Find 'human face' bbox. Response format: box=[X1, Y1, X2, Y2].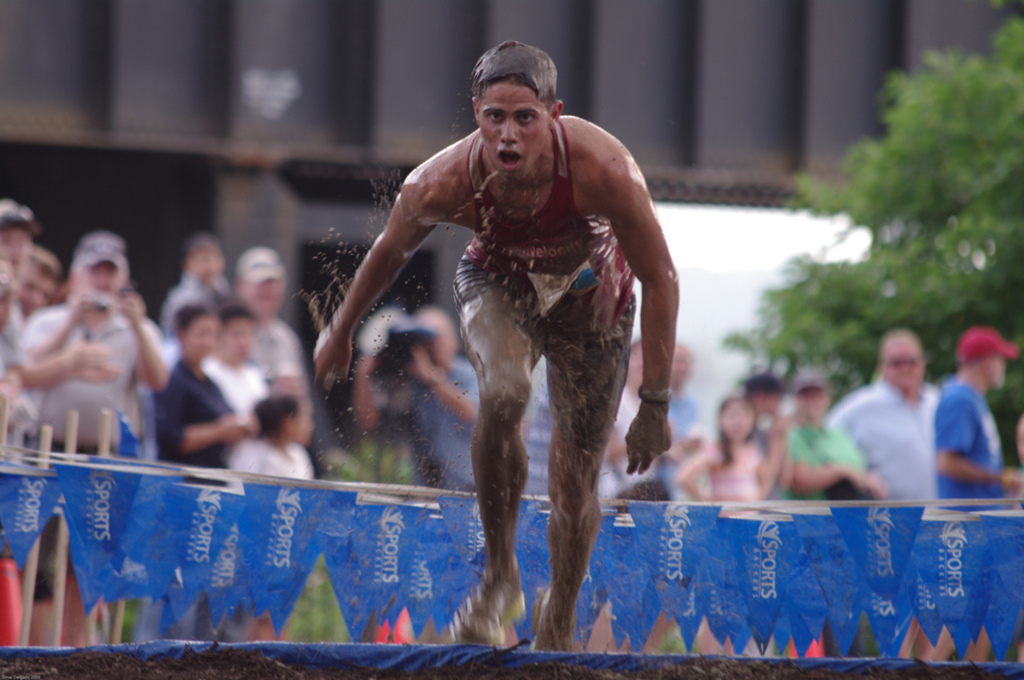
box=[985, 355, 1007, 393].
